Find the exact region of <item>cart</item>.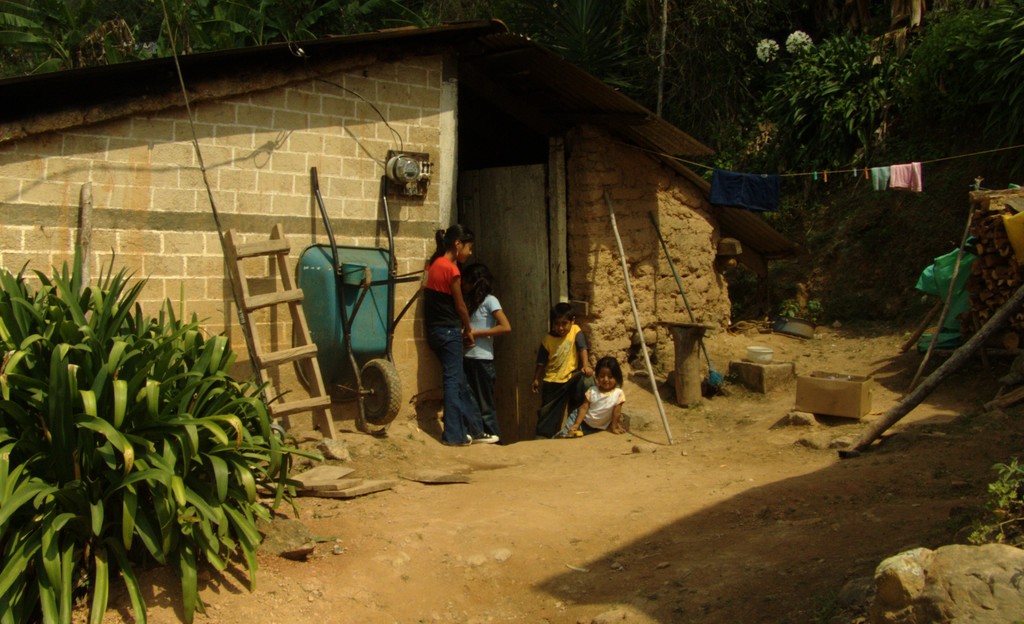
Exact region: (296,170,427,432).
